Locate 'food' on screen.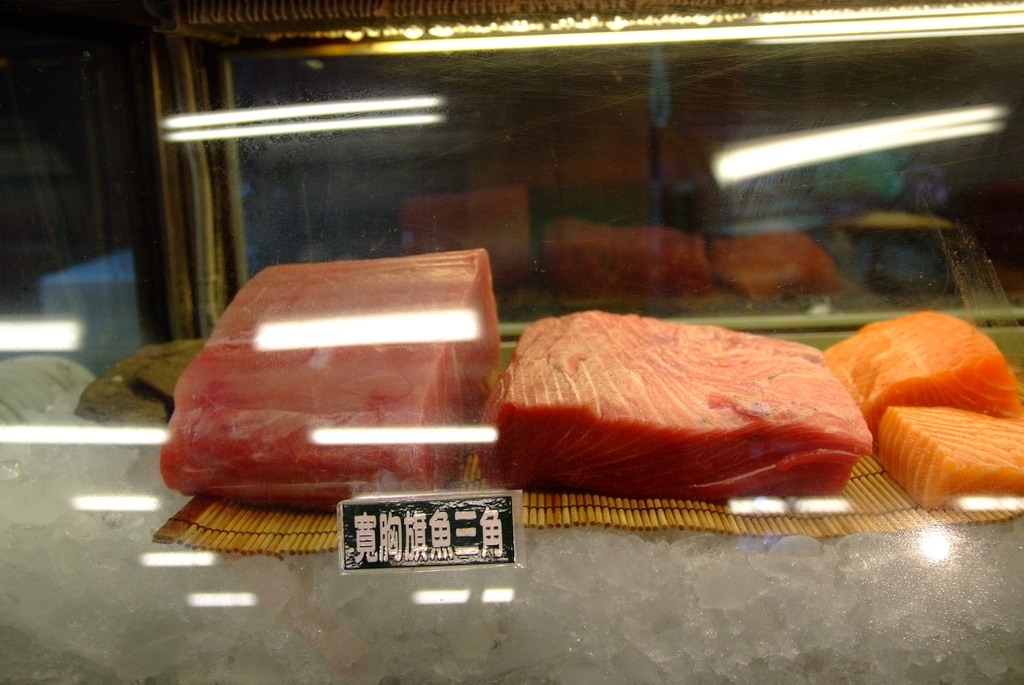
On screen at 819 306 1023 506.
